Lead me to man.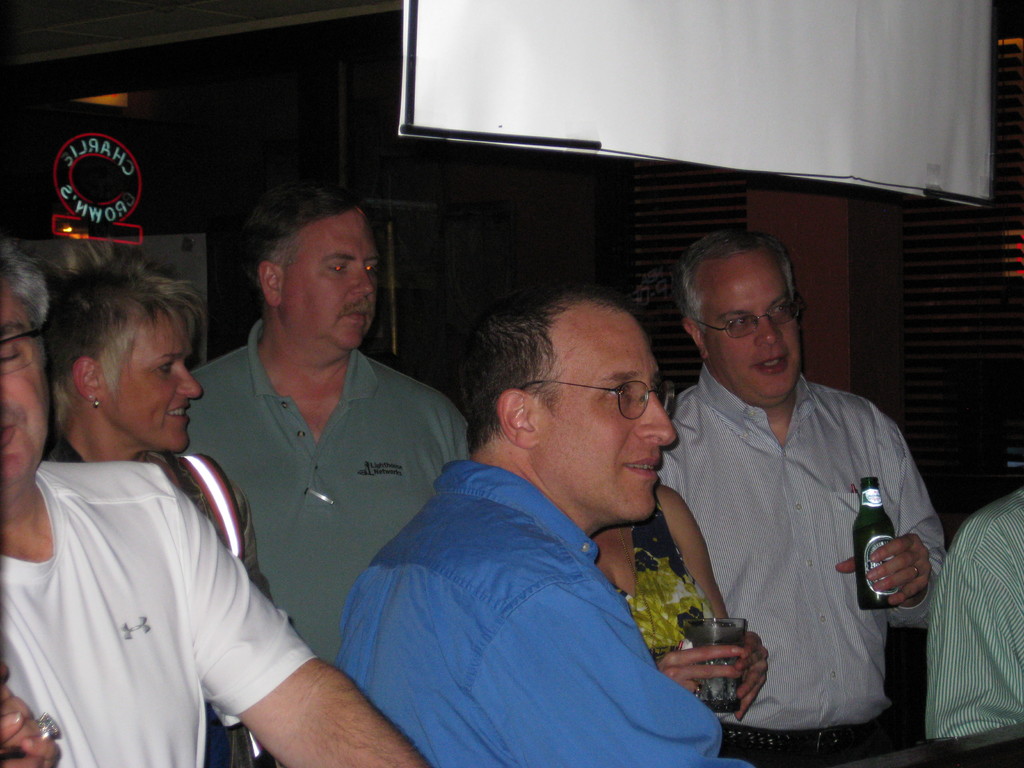
Lead to x1=161, y1=182, x2=472, y2=664.
